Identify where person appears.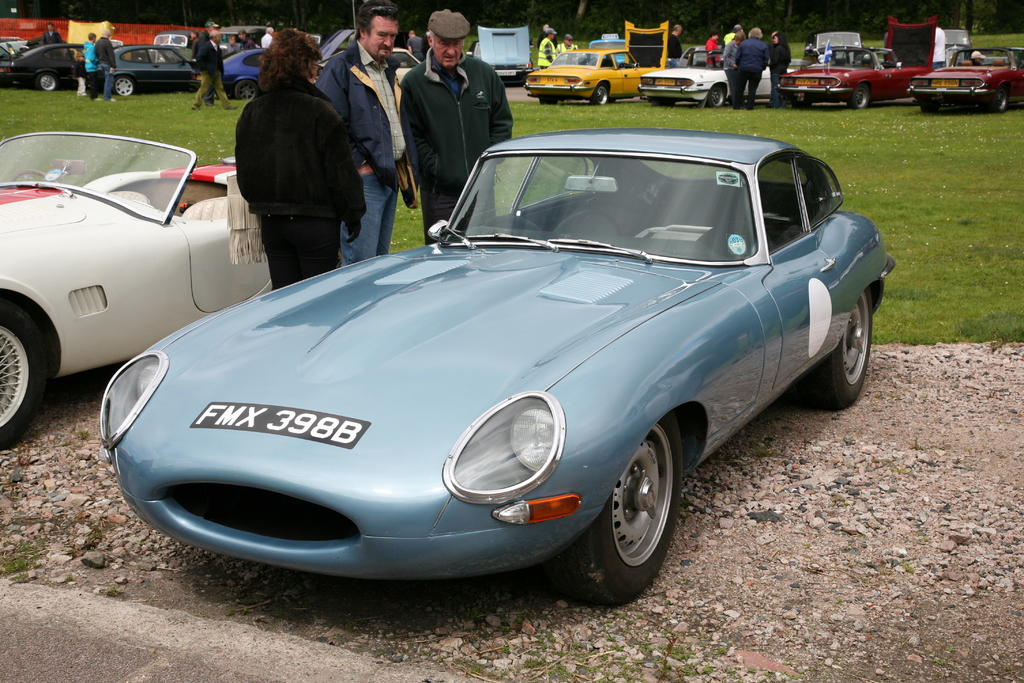
Appears at Rect(189, 31, 219, 113).
